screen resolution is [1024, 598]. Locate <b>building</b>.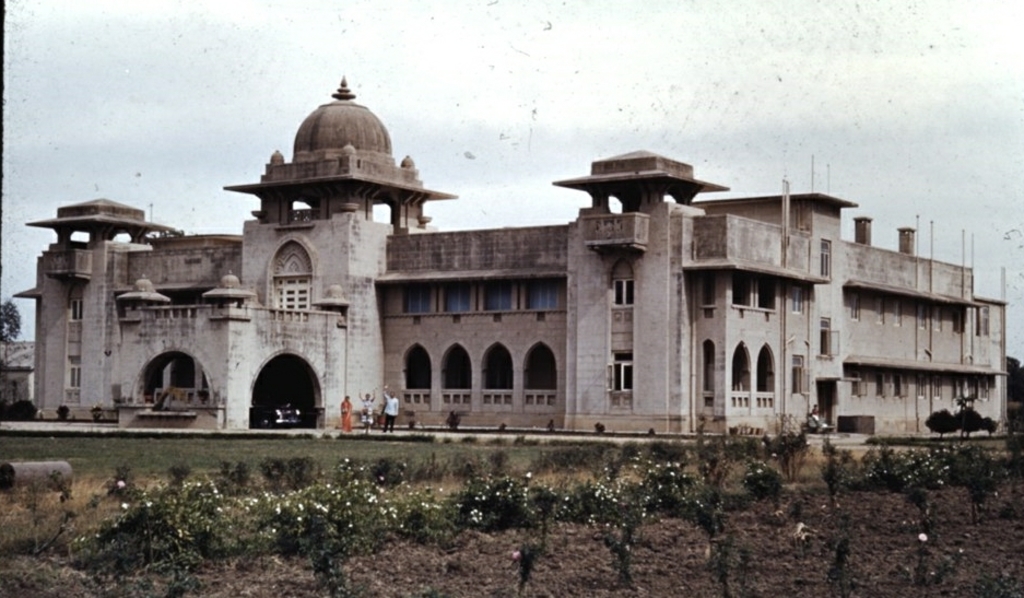
[x1=14, y1=74, x2=1009, y2=438].
